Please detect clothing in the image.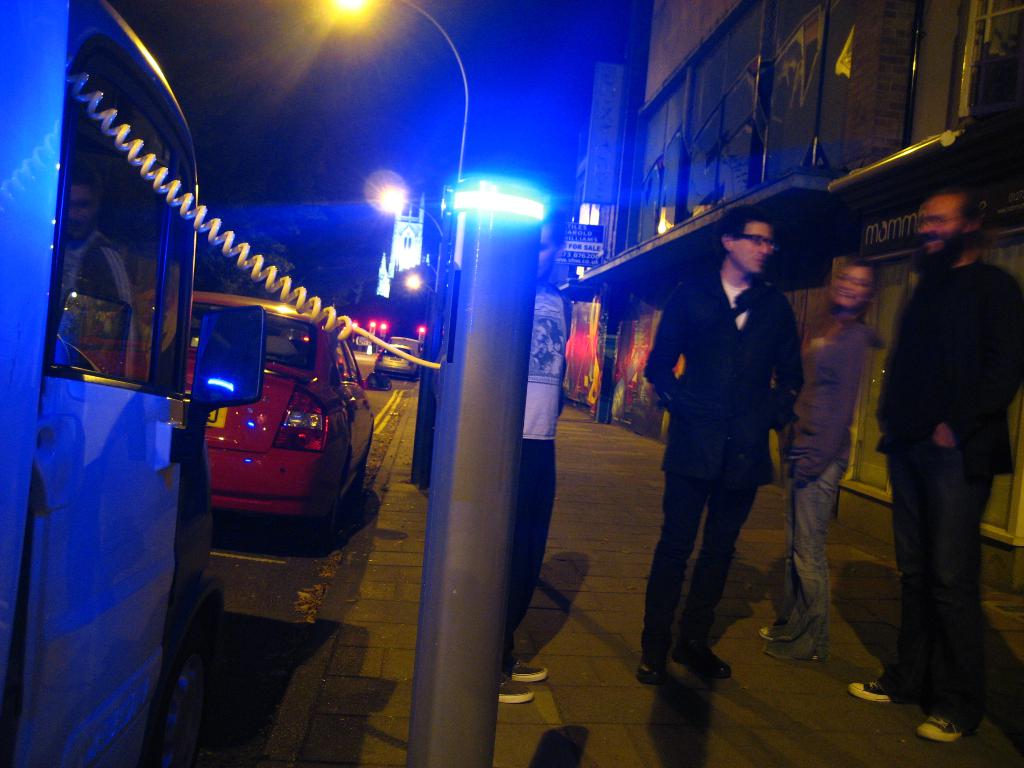
region(784, 311, 881, 639).
